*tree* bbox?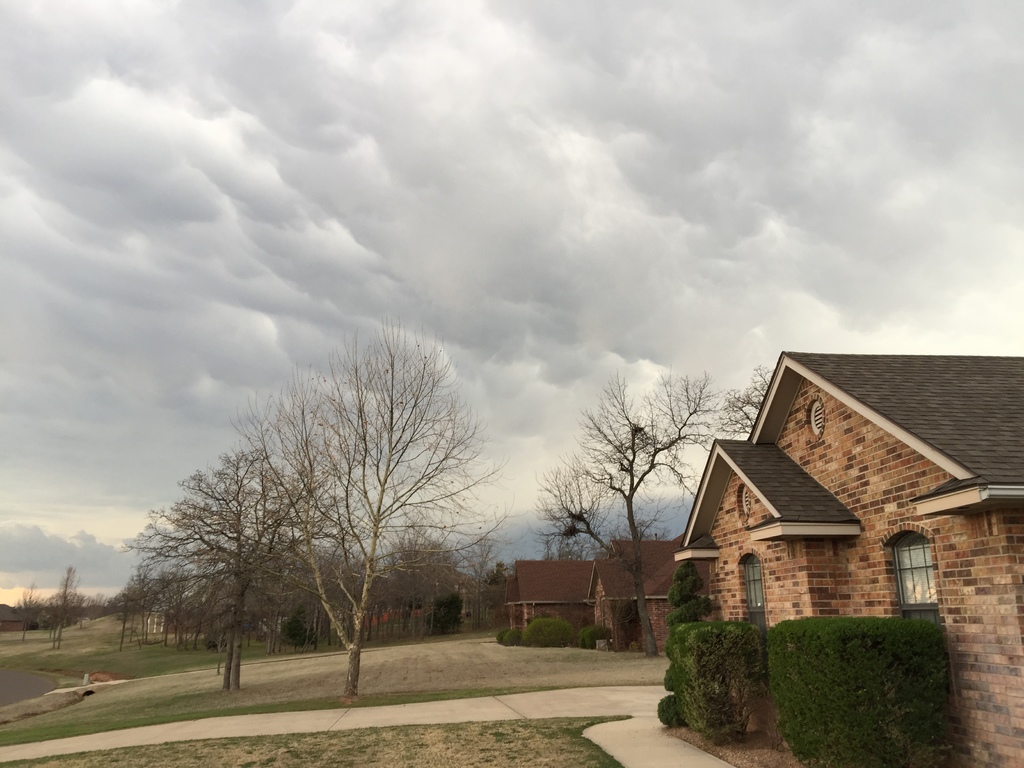
<bbox>583, 520, 665, 561</bbox>
